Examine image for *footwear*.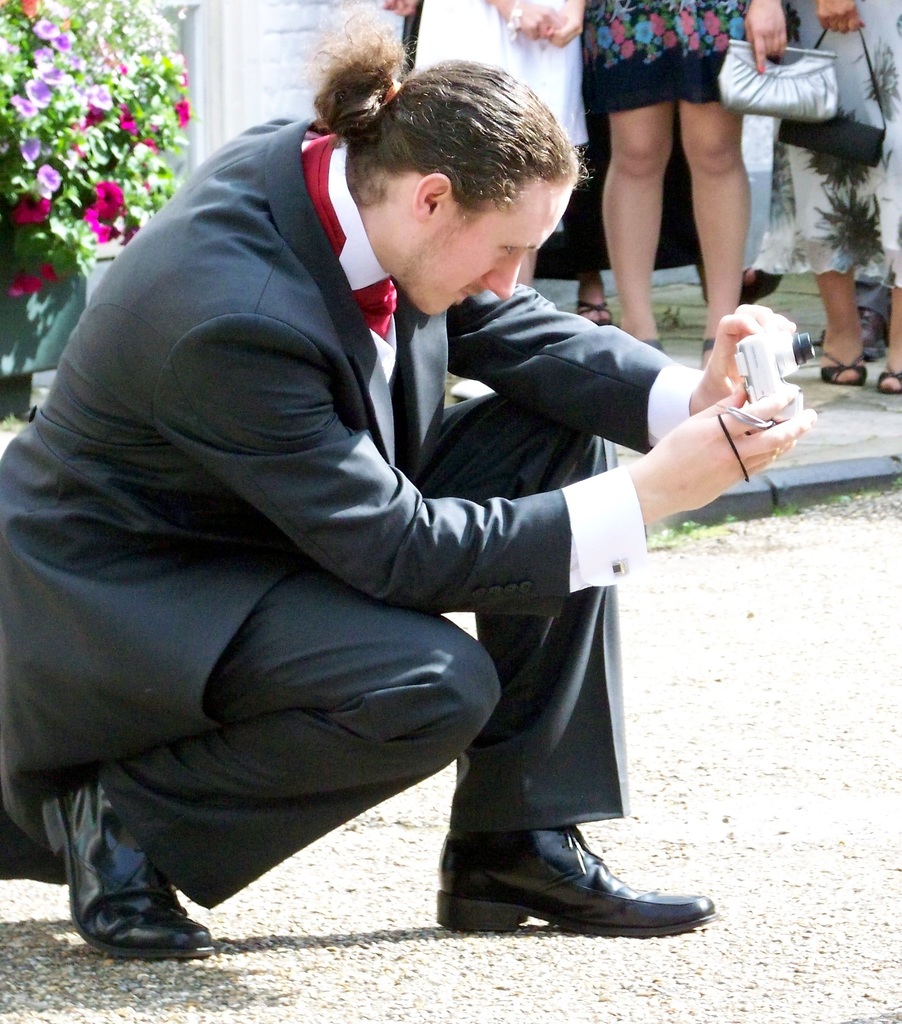
Examination result: box(36, 769, 216, 959).
